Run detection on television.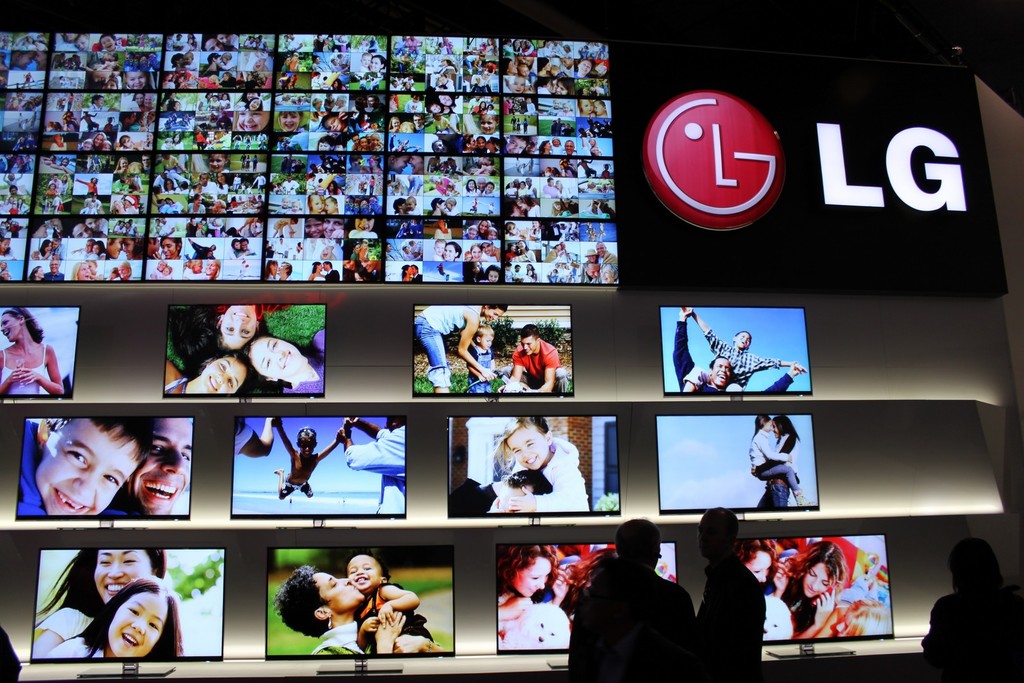
Result: <box>657,416,821,511</box>.
